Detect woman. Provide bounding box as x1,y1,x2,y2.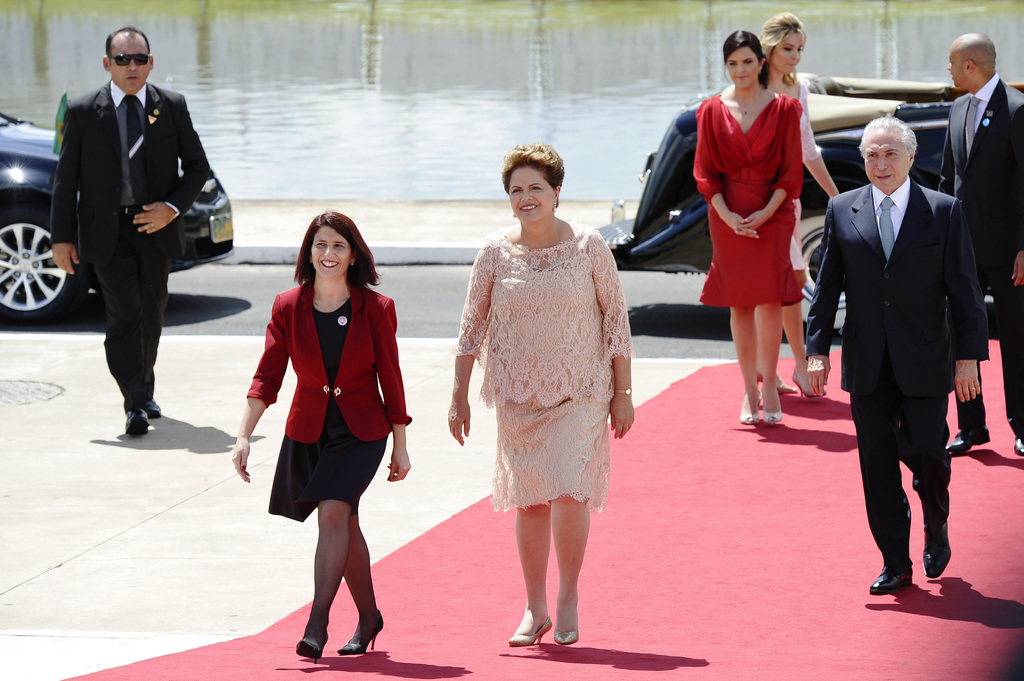
689,31,803,426.
